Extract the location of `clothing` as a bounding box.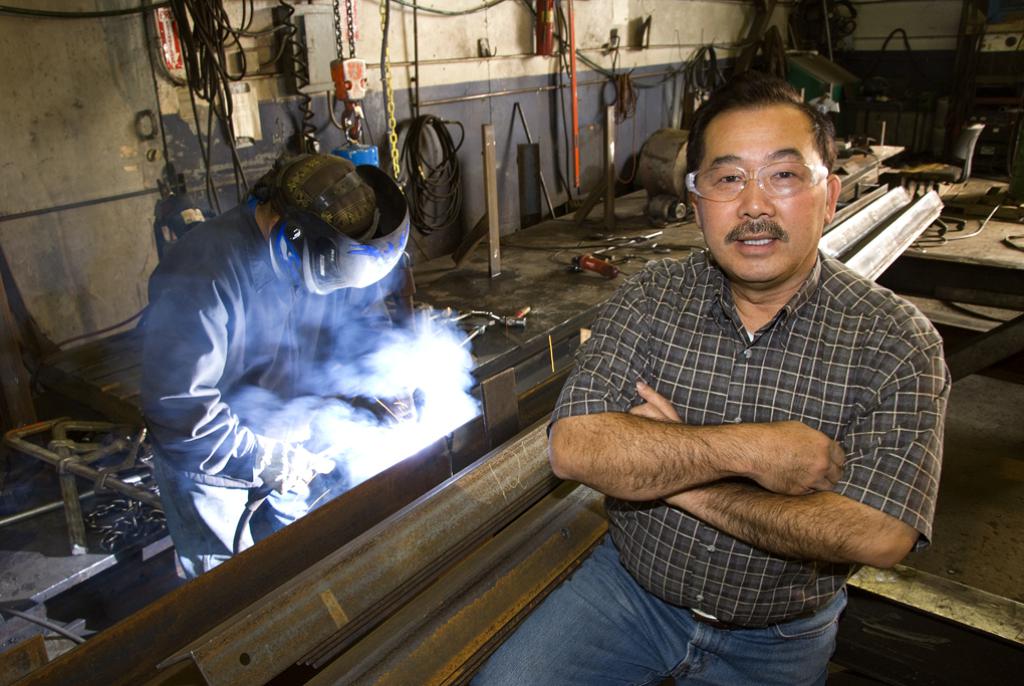
476,243,954,685.
